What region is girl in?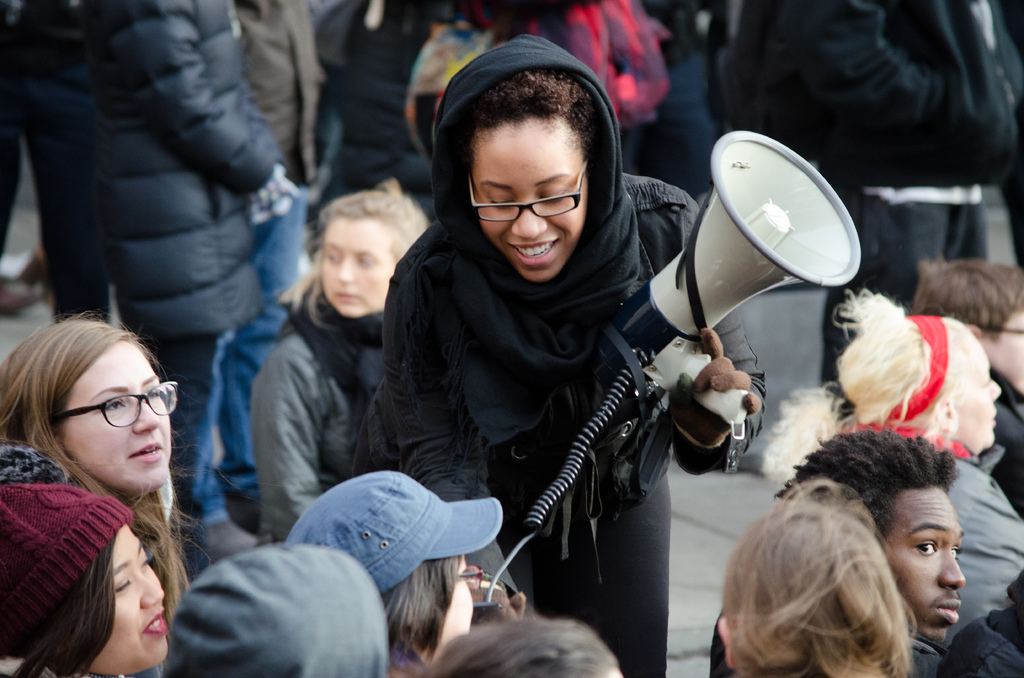
[left=247, top=177, right=431, bottom=549].
